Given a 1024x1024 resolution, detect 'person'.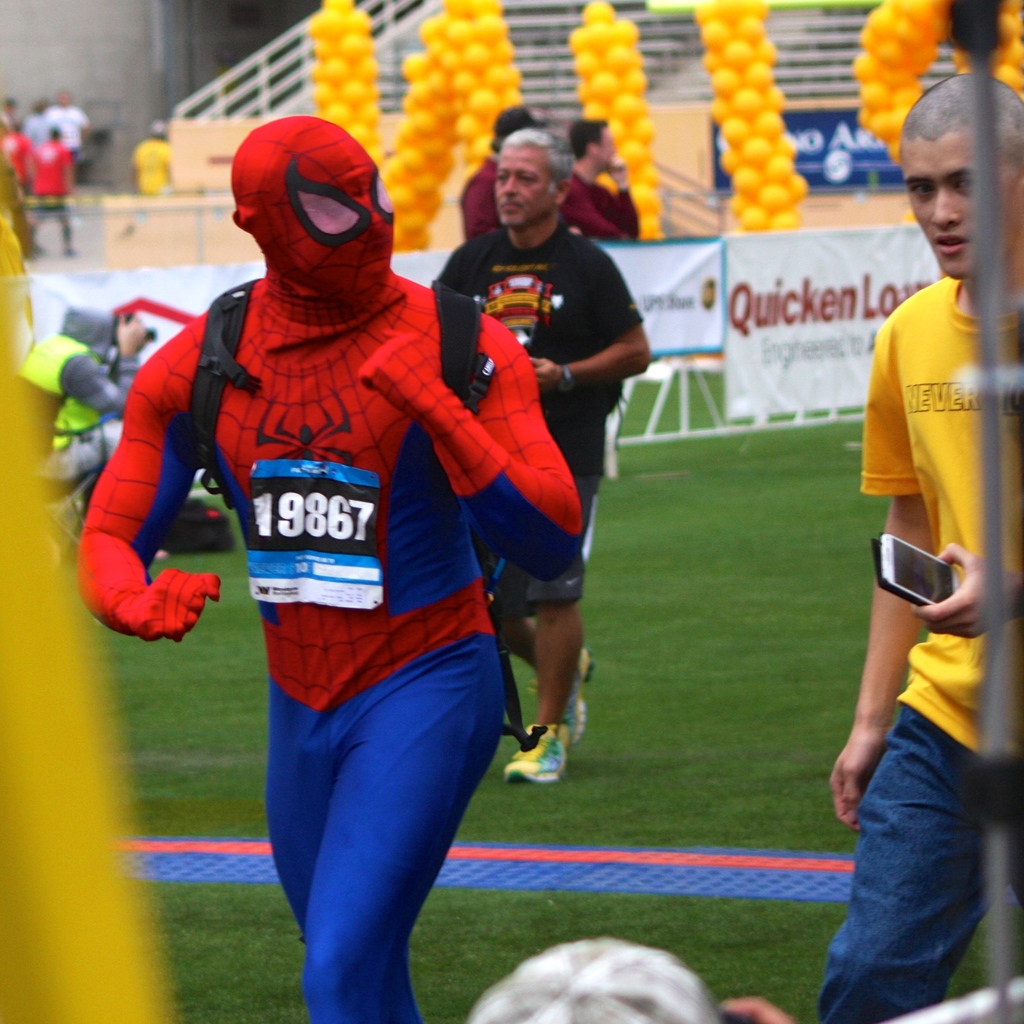
{"left": 4, "top": 131, "right": 24, "bottom": 200}.
